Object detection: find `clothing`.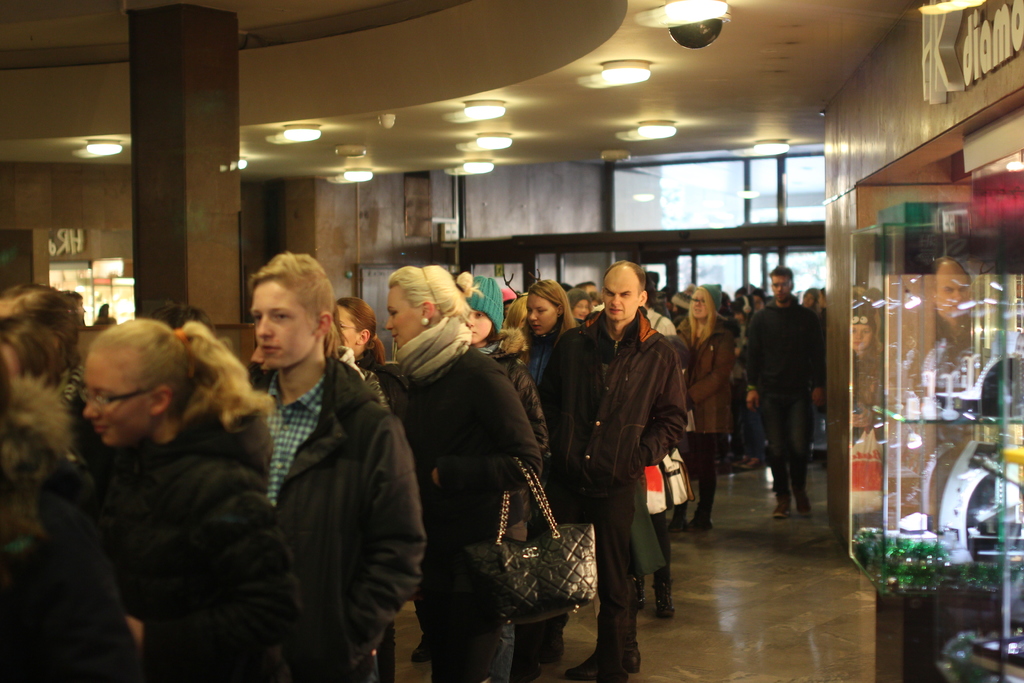
<bbox>246, 352, 422, 682</bbox>.
